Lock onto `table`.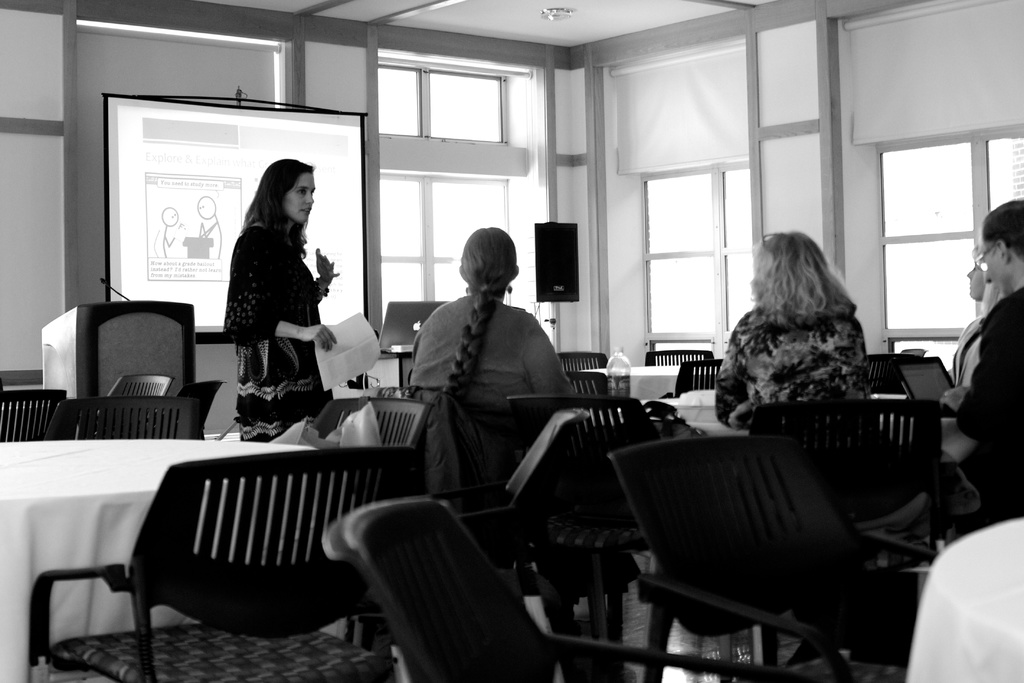
Locked: crop(664, 386, 742, 443).
